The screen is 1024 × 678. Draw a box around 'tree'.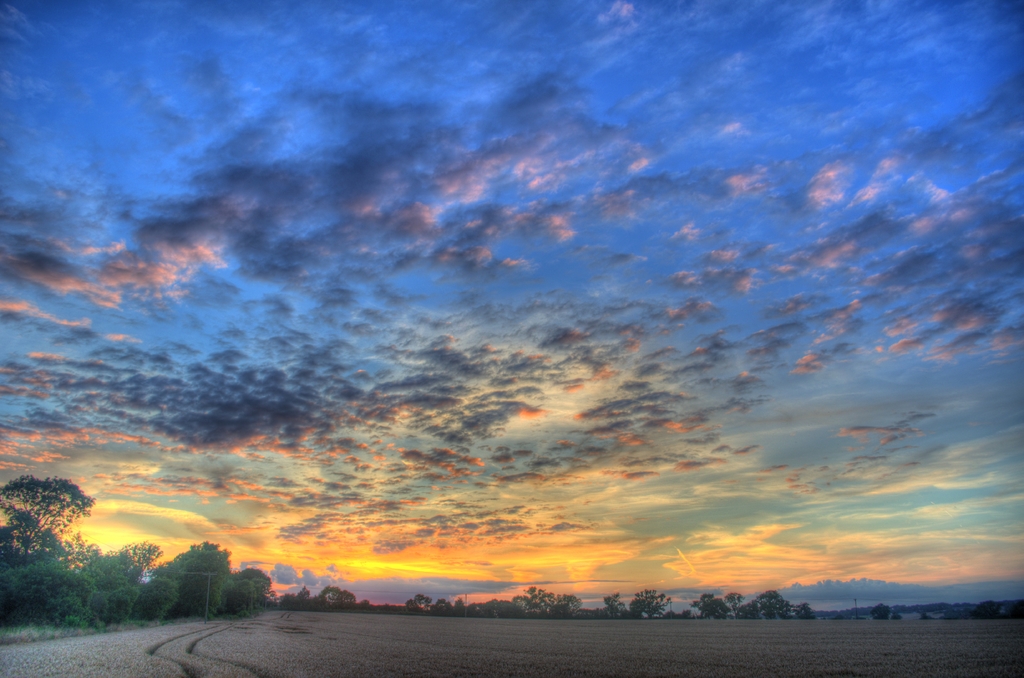
0:473:95:567.
